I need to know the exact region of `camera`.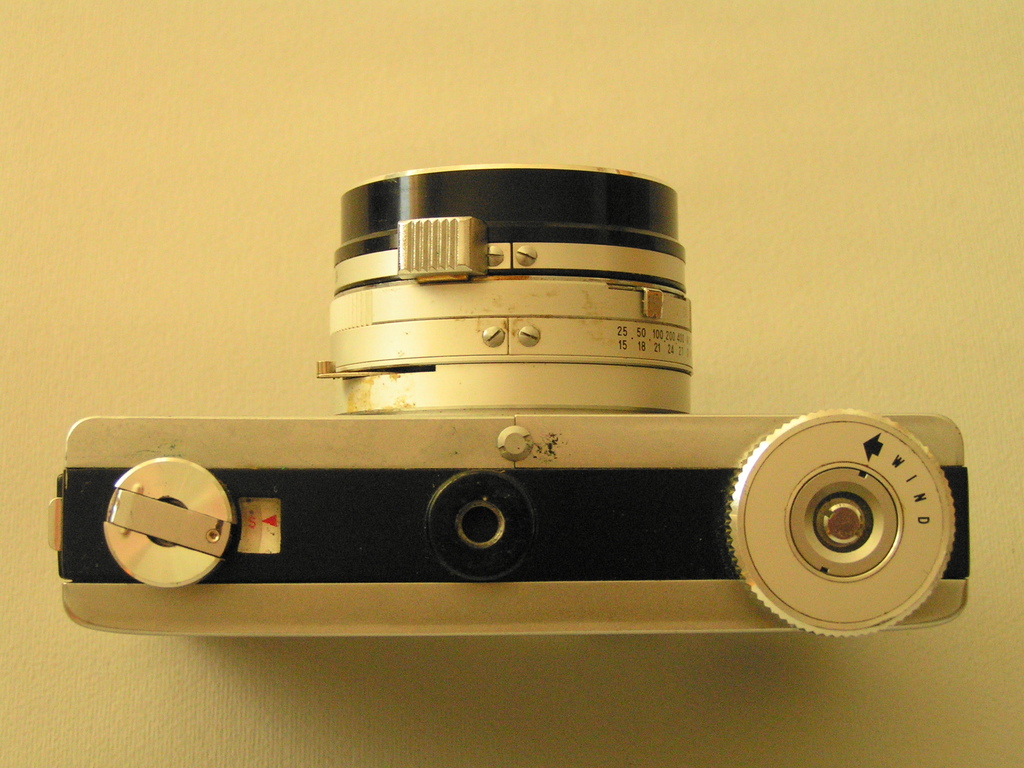
Region: BBox(41, 196, 996, 700).
